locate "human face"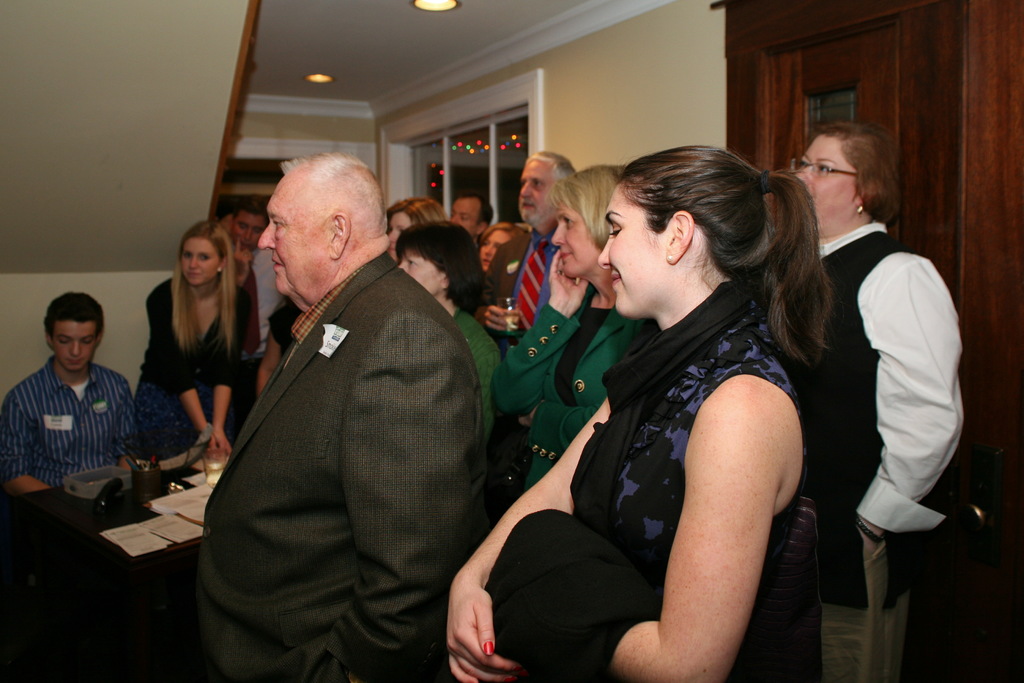
rect(794, 134, 860, 235)
